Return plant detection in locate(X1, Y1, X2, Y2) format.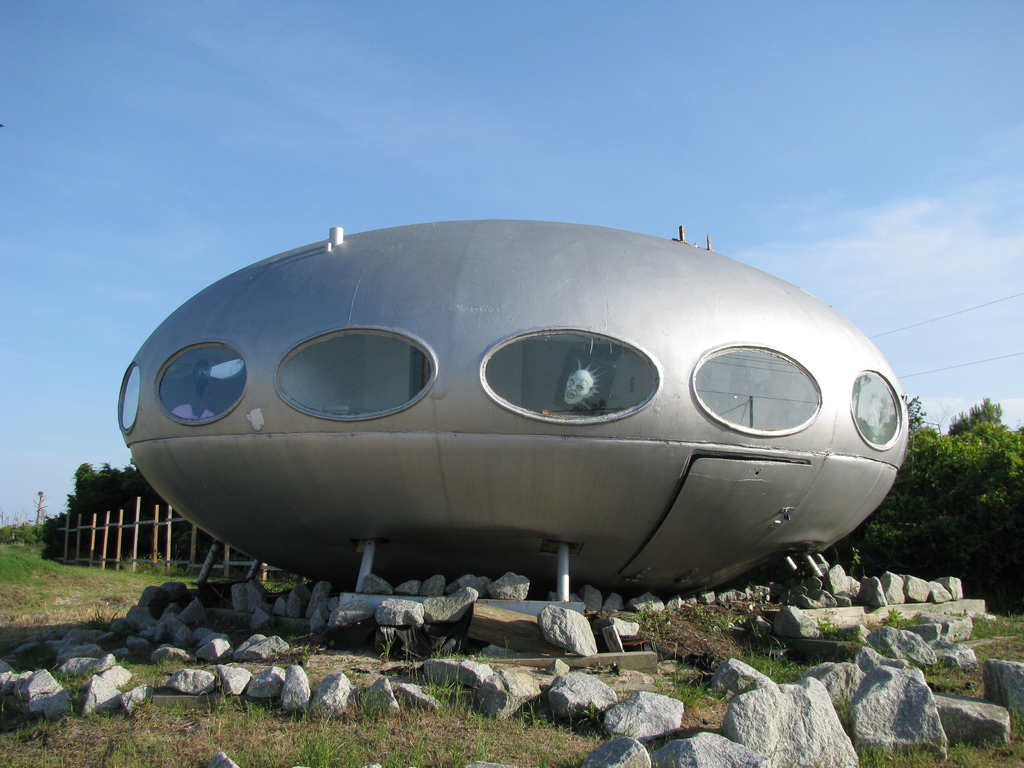
locate(0, 537, 191, 628).
